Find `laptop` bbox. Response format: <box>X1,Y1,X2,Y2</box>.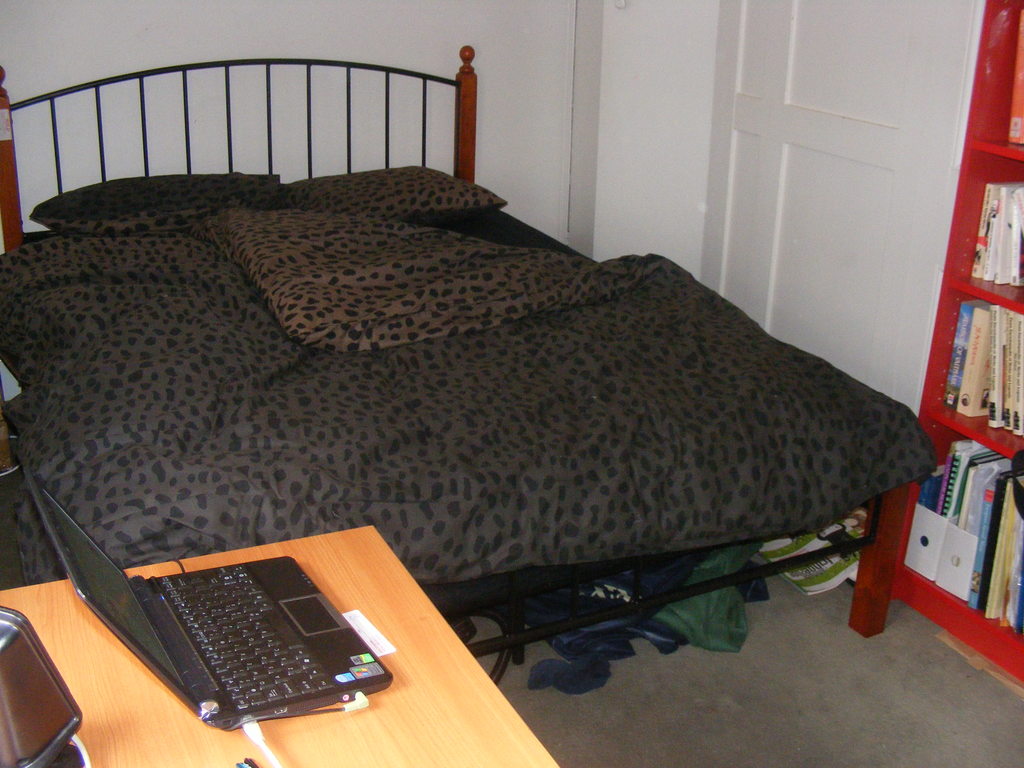
<box>98,484,414,740</box>.
